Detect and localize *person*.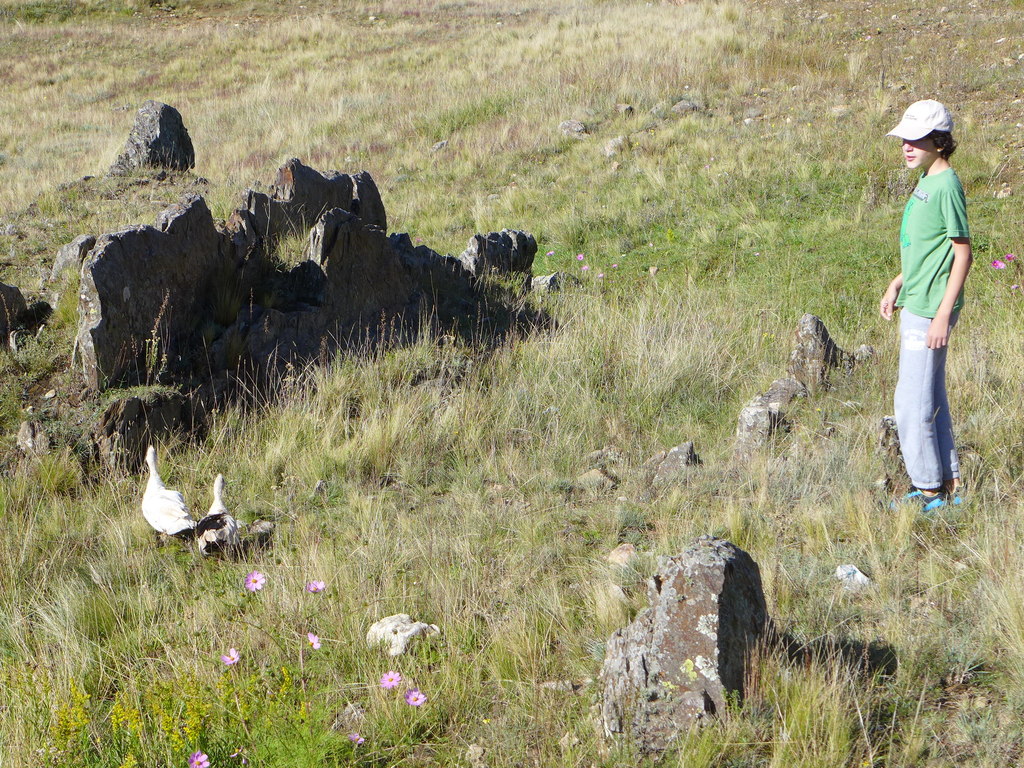
Localized at locate(878, 99, 979, 513).
